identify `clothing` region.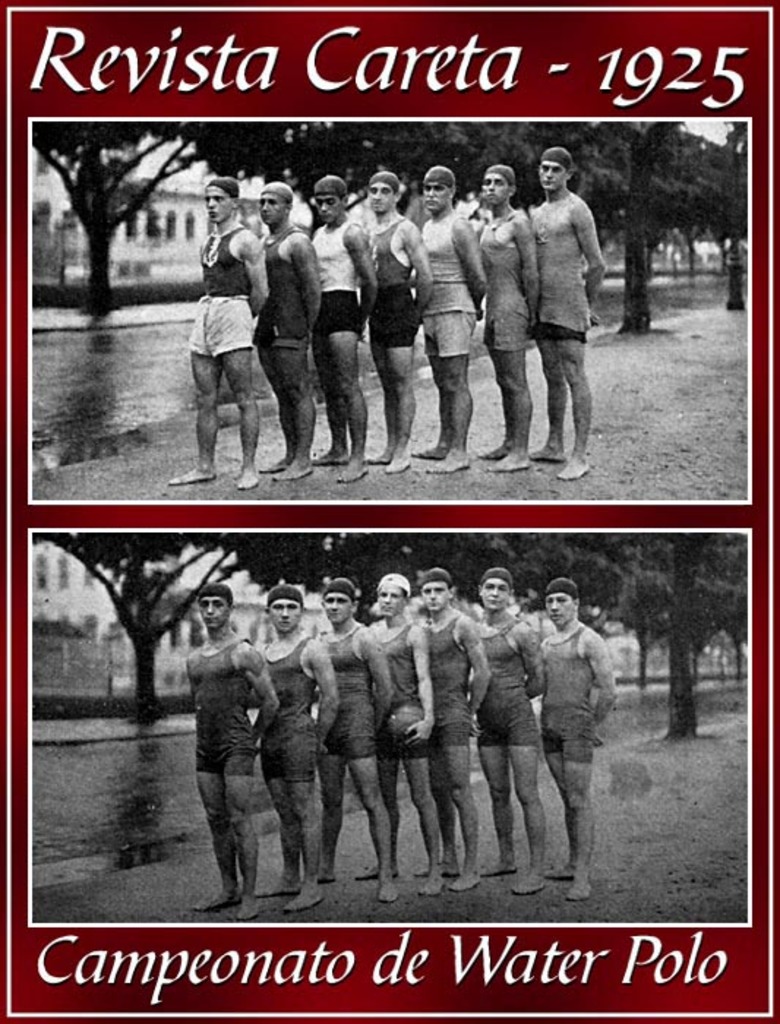
Region: locate(323, 623, 378, 761).
